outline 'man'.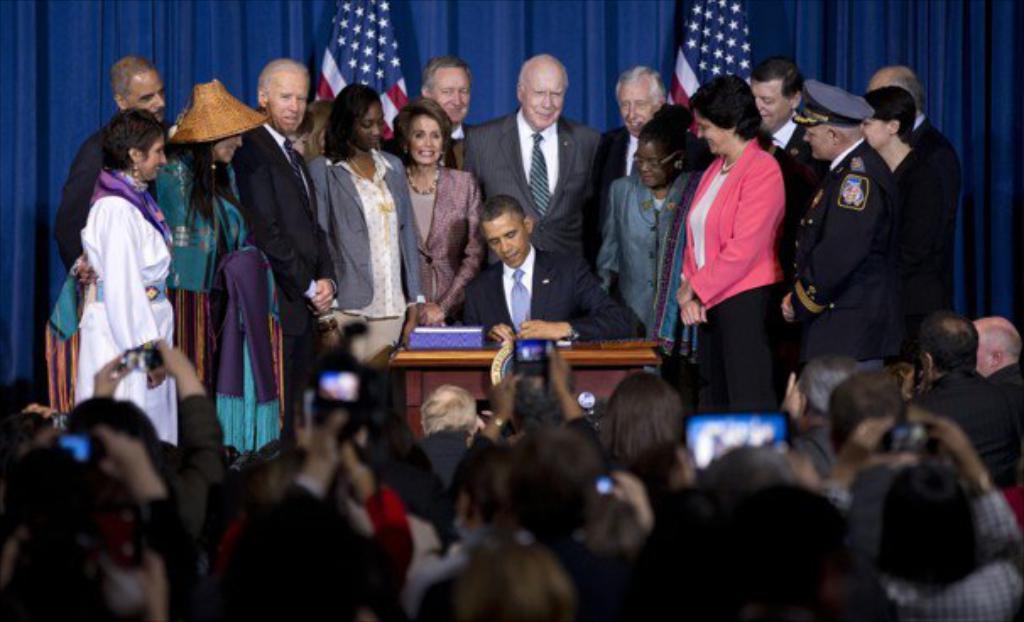
Outline: [x1=54, y1=57, x2=167, y2=282].
